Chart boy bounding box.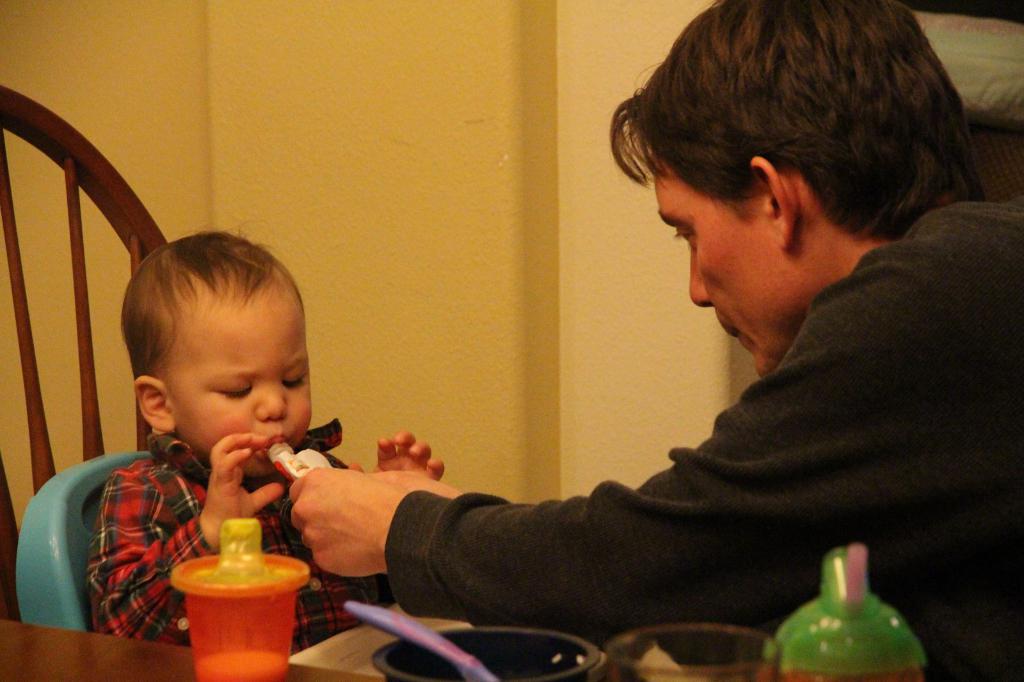
Charted: detection(79, 223, 459, 658).
